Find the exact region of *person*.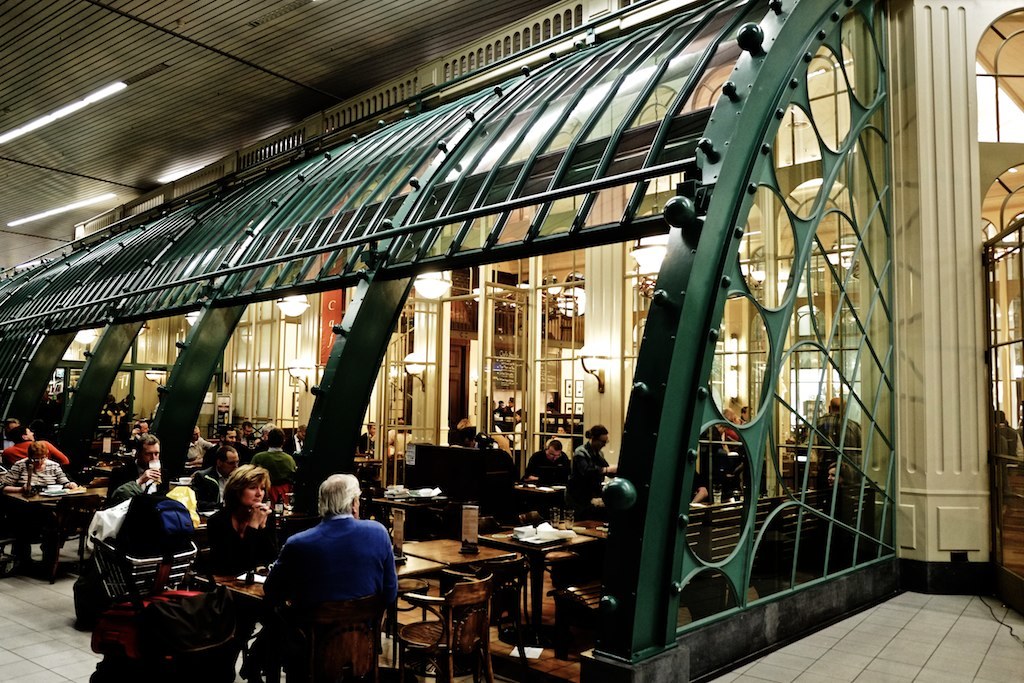
Exact region: 501,400,524,427.
